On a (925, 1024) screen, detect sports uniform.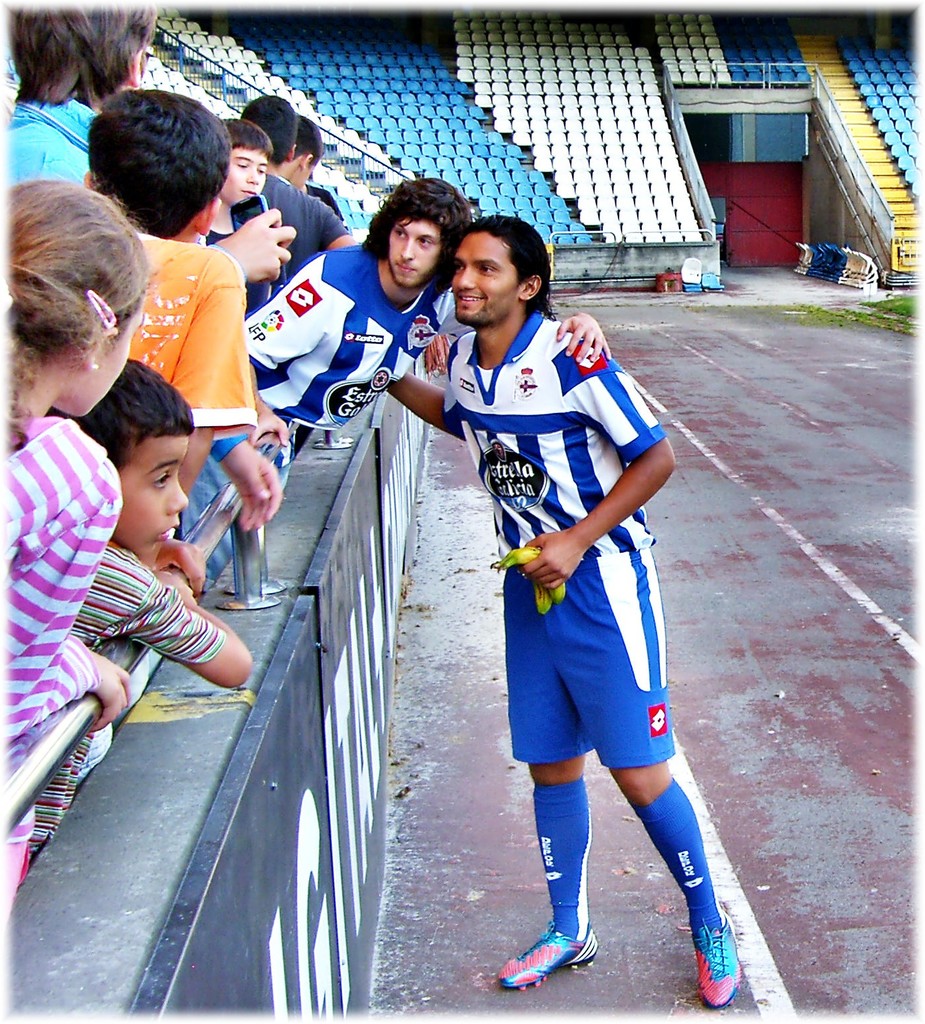
(x1=248, y1=232, x2=488, y2=467).
